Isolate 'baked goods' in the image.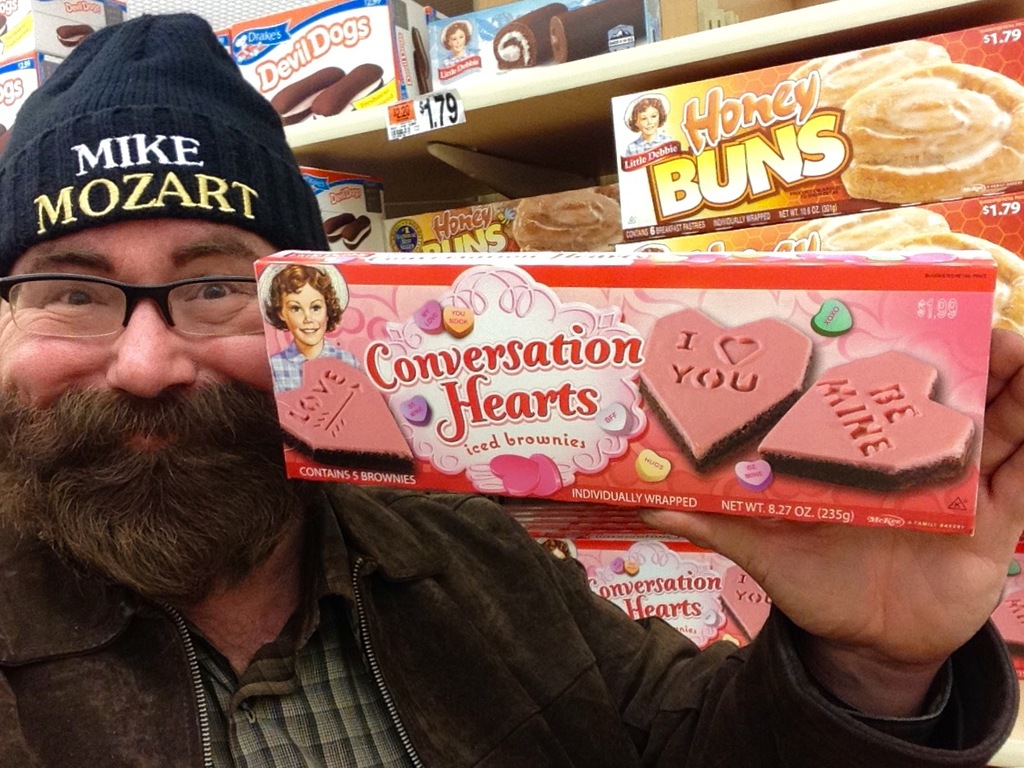
Isolated region: [left=507, top=190, right=622, bottom=251].
